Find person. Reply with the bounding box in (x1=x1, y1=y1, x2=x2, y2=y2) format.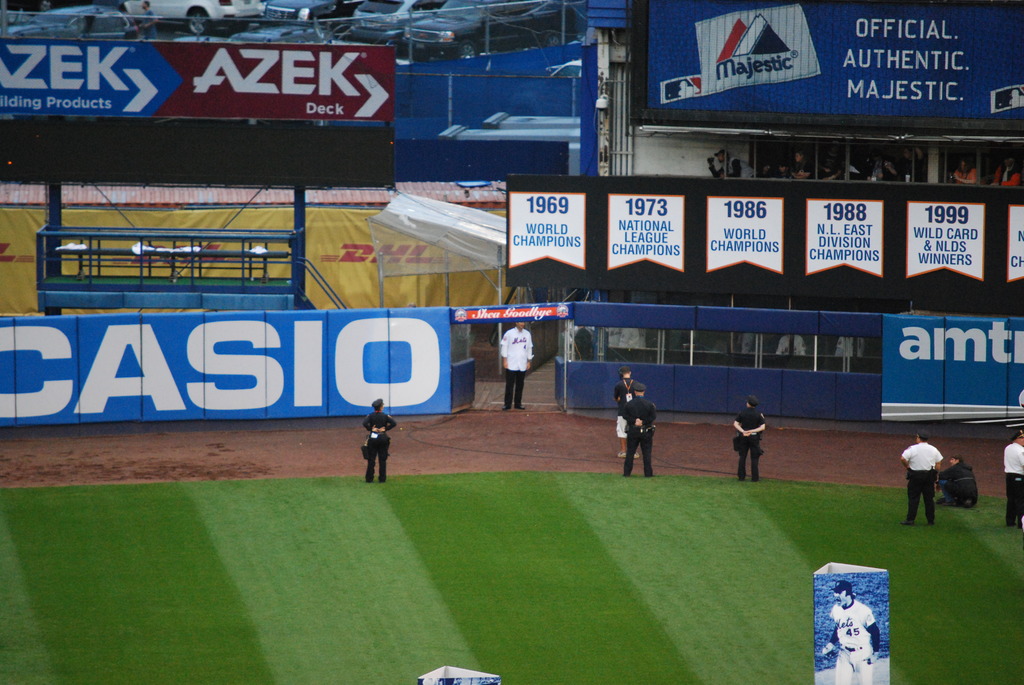
(x1=942, y1=152, x2=982, y2=182).
